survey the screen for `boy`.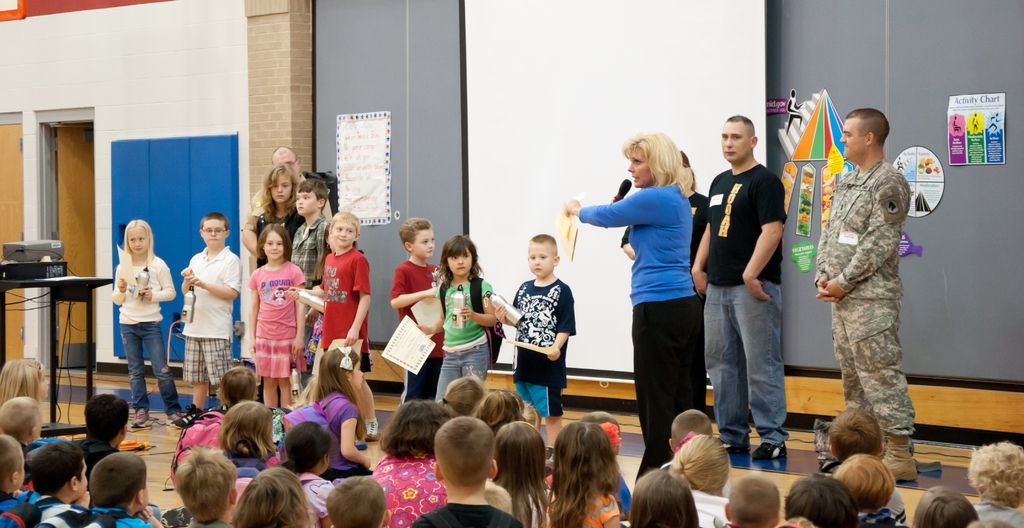
Survey found: 408,415,524,527.
